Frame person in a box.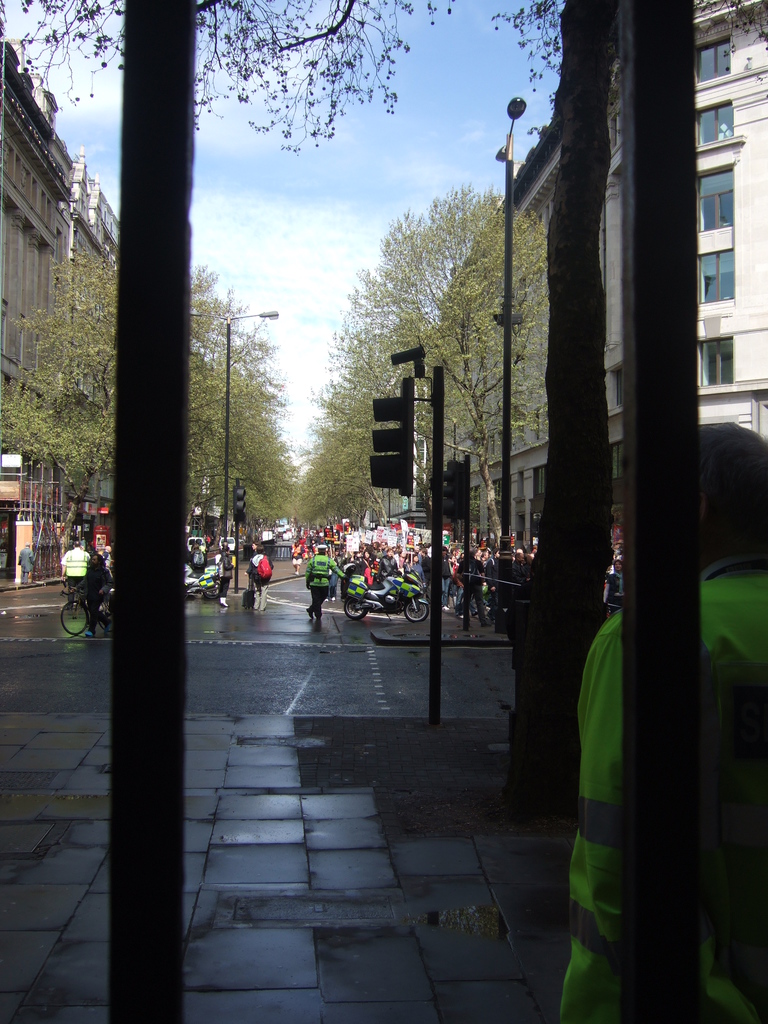
pyautogui.locateOnScreen(250, 541, 256, 590).
